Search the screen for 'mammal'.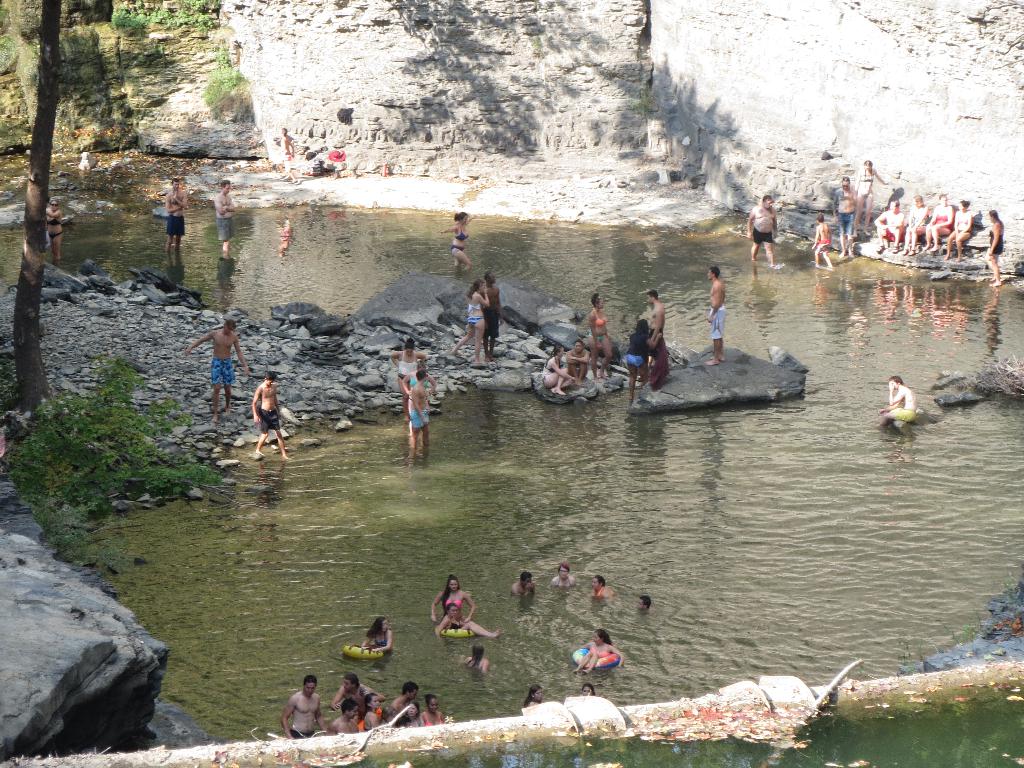
Found at Rect(854, 163, 890, 232).
